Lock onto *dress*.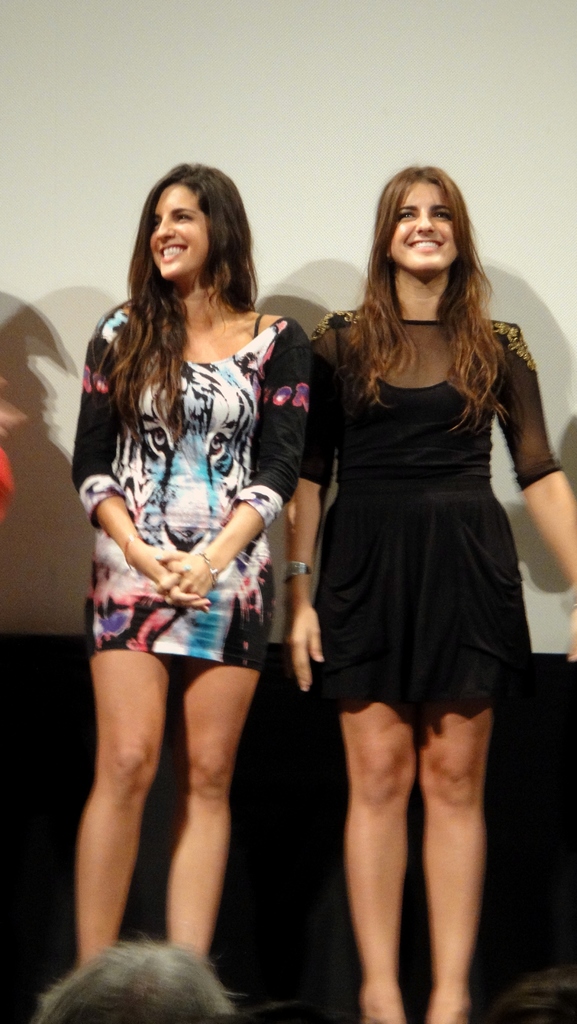
Locked: bbox=(70, 299, 318, 673).
